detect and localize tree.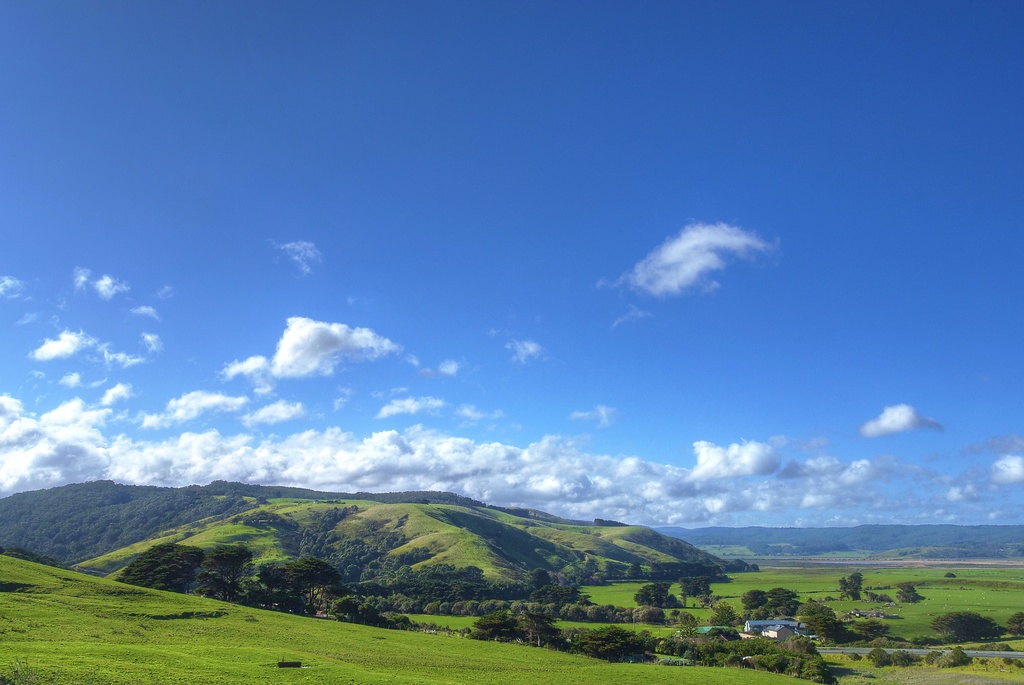
Localized at detection(737, 588, 770, 610).
